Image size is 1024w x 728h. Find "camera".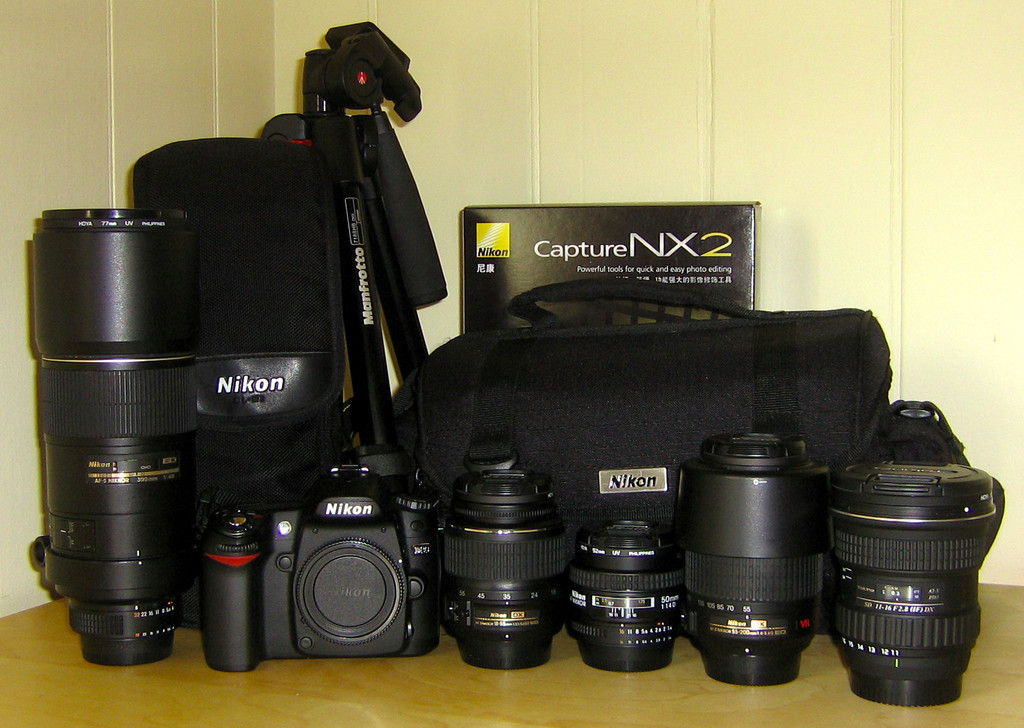
l=672, t=433, r=820, b=682.
